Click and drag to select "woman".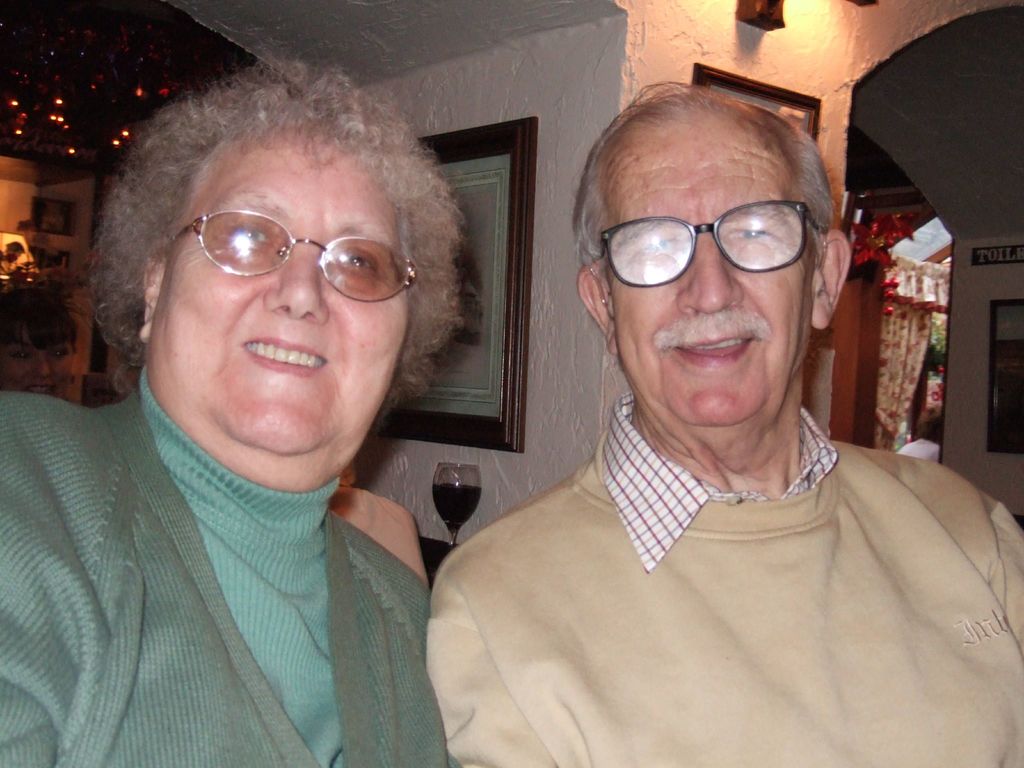
Selection: (x1=47, y1=49, x2=617, y2=767).
